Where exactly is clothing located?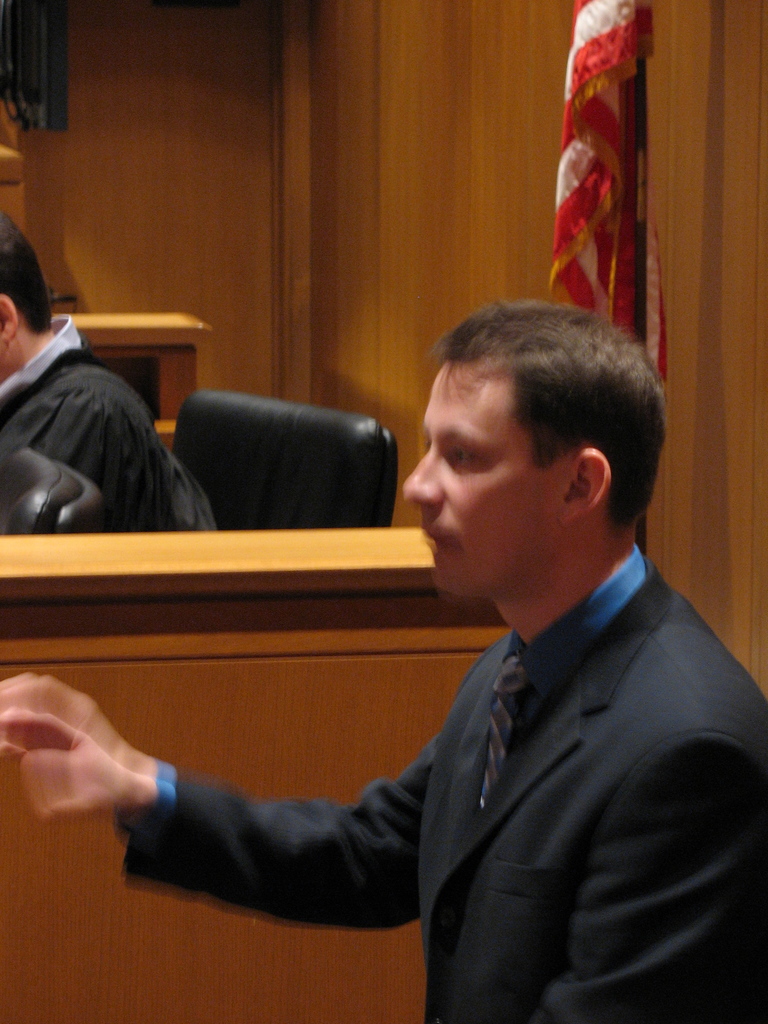
Its bounding box is bbox=[3, 280, 194, 548].
